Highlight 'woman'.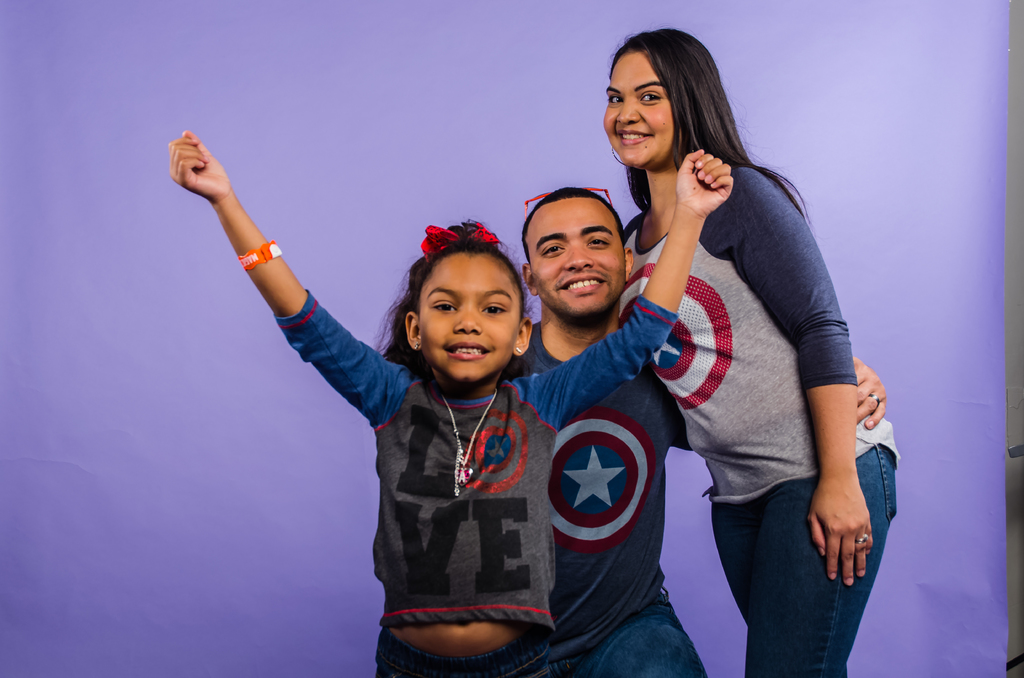
Highlighted region: x1=559 y1=22 x2=868 y2=672.
